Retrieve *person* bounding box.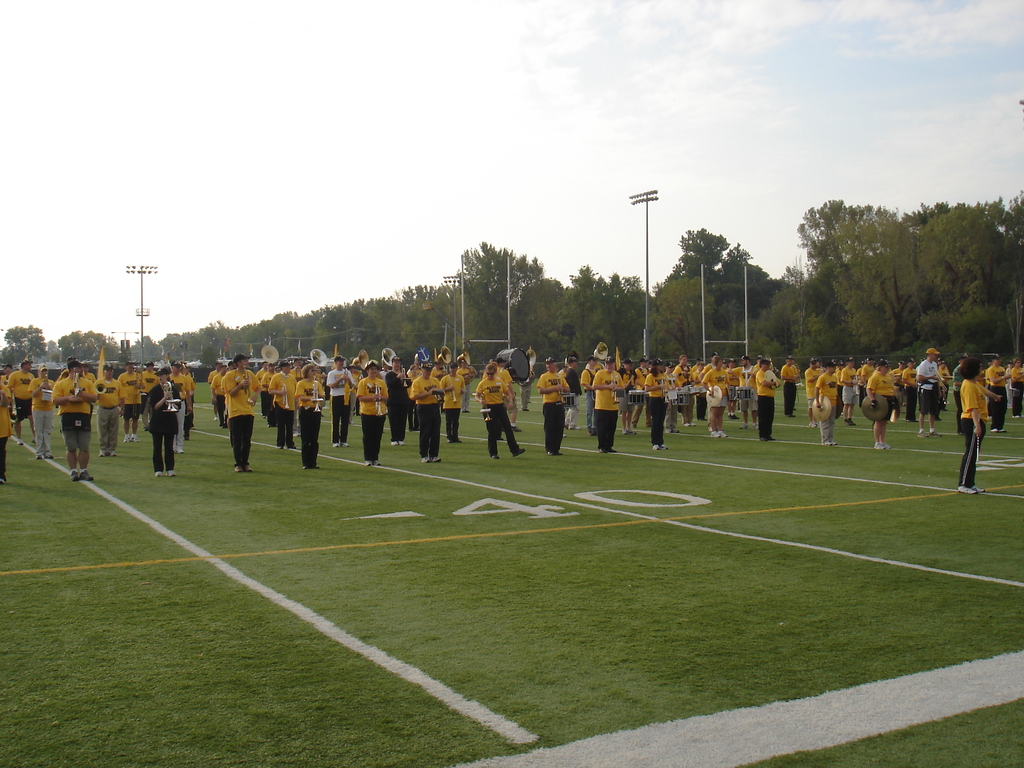
Bounding box: bbox=[950, 355, 964, 396].
